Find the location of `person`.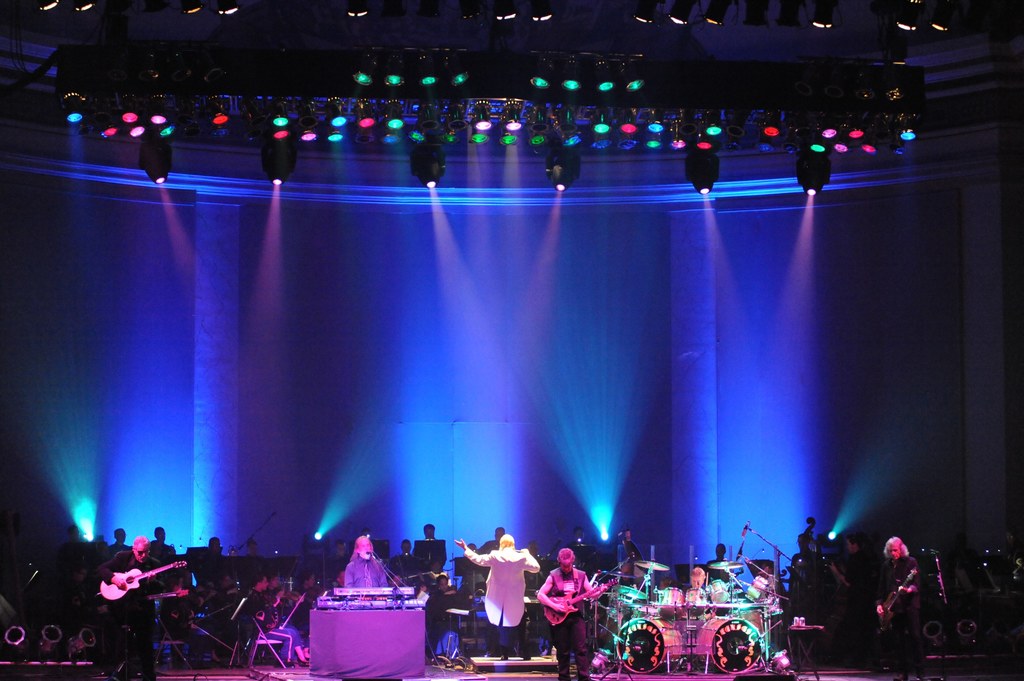
Location: bbox=(147, 526, 180, 563).
